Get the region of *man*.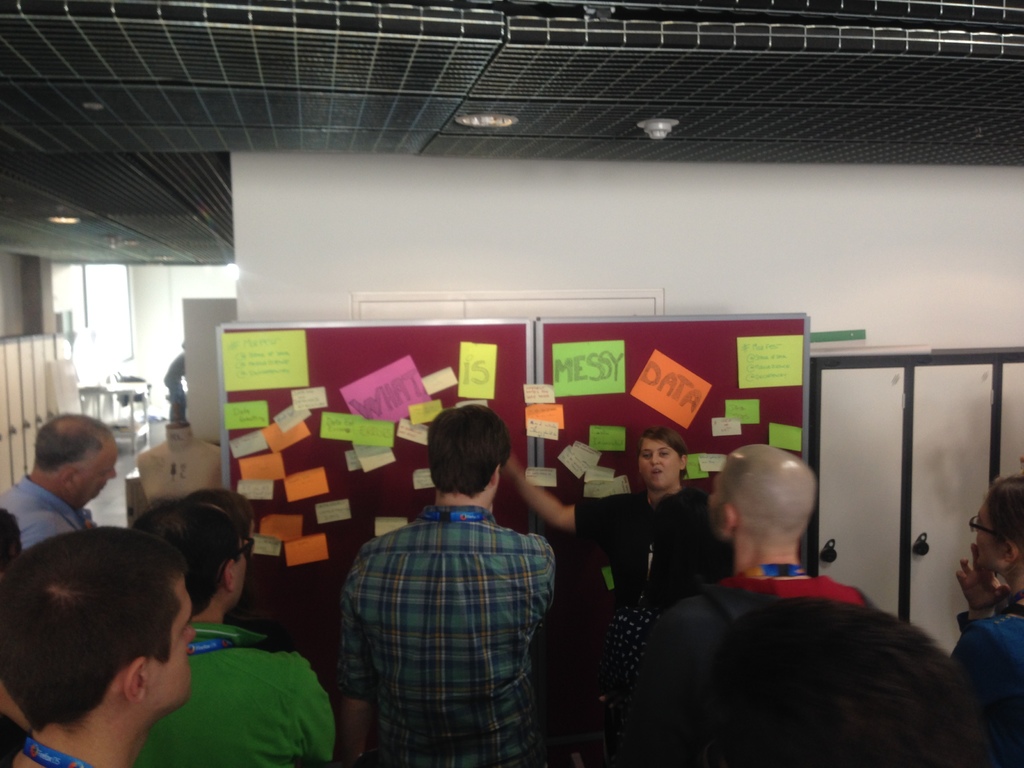
[left=690, top=596, right=995, bottom=767].
